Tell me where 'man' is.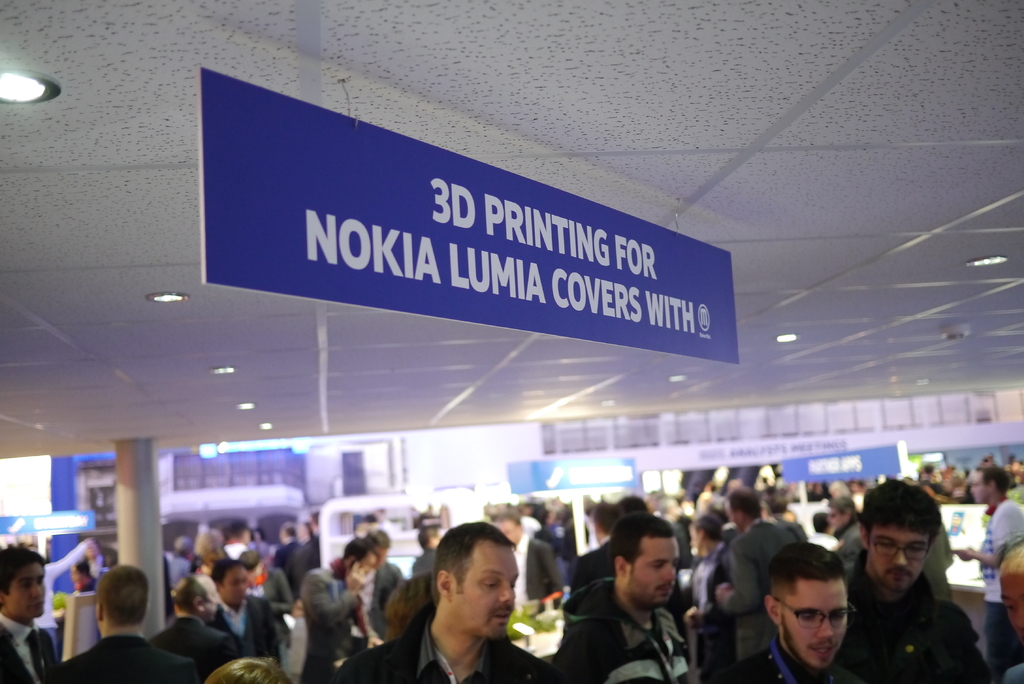
'man' is at {"left": 47, "top": 571, "right": 206, "bottom": 683}.
